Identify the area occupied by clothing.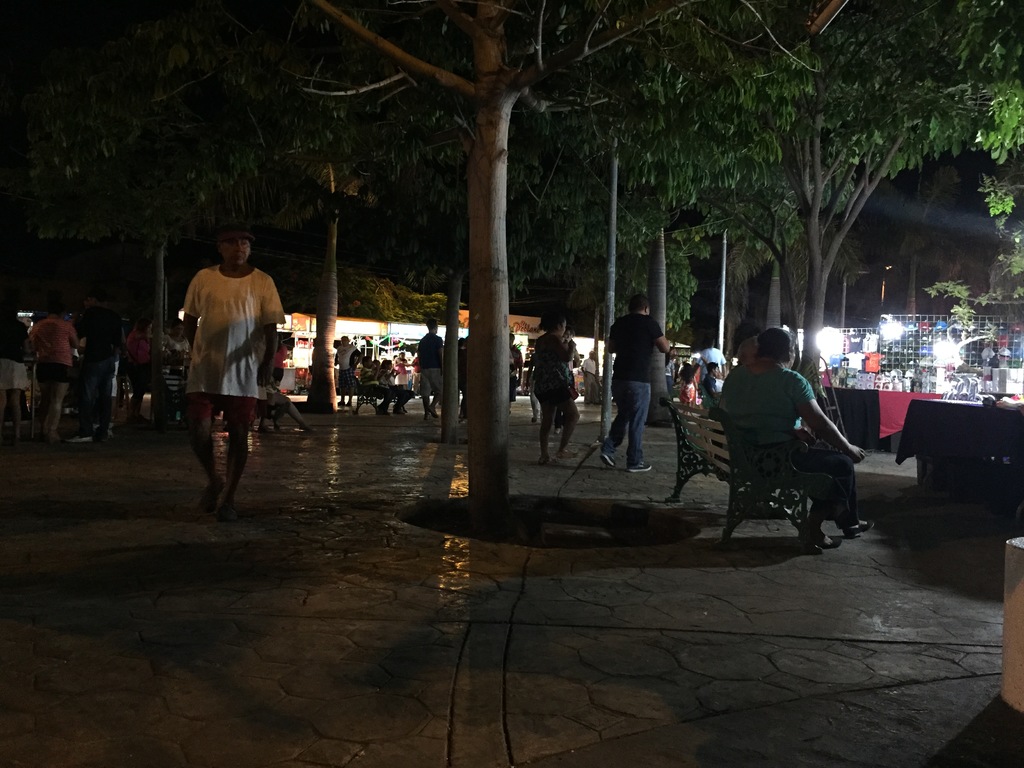
Area: x1=662, y1=357, x2=675, y2=394.
